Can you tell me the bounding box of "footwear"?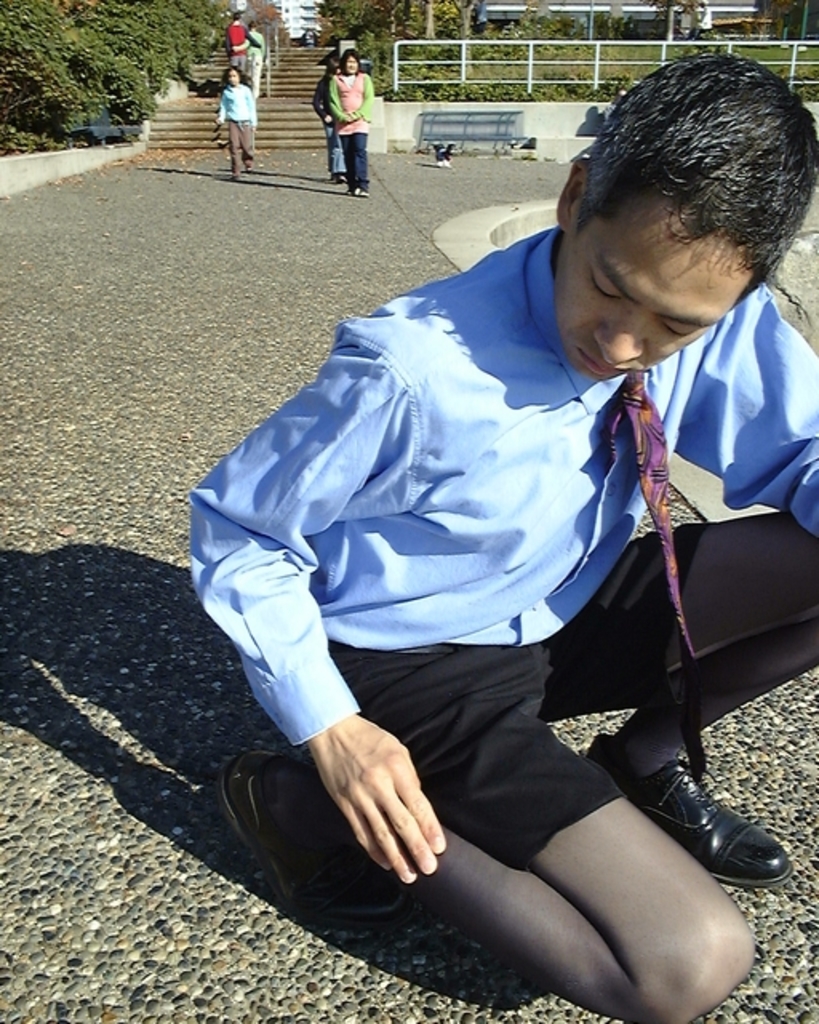
{"left": 336, "top": 174, "right": 347, "bottom": 182}.
